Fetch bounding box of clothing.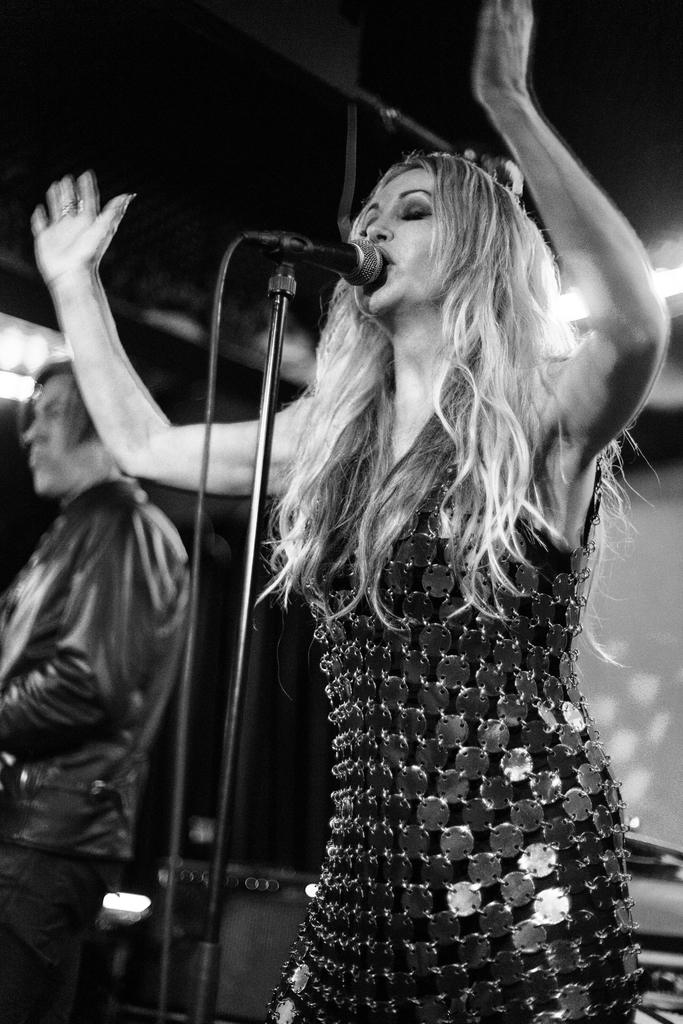
Bbox: x1=0 y1=475 x2=192 y2=861.
